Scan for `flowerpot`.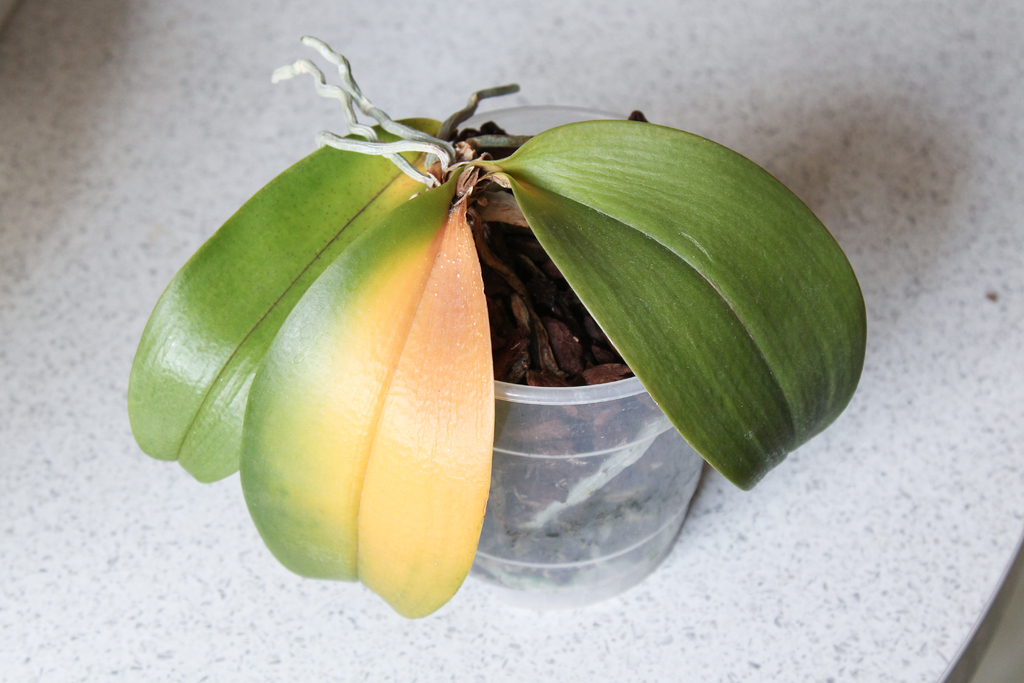
Scan result: 270/135/884/561.
